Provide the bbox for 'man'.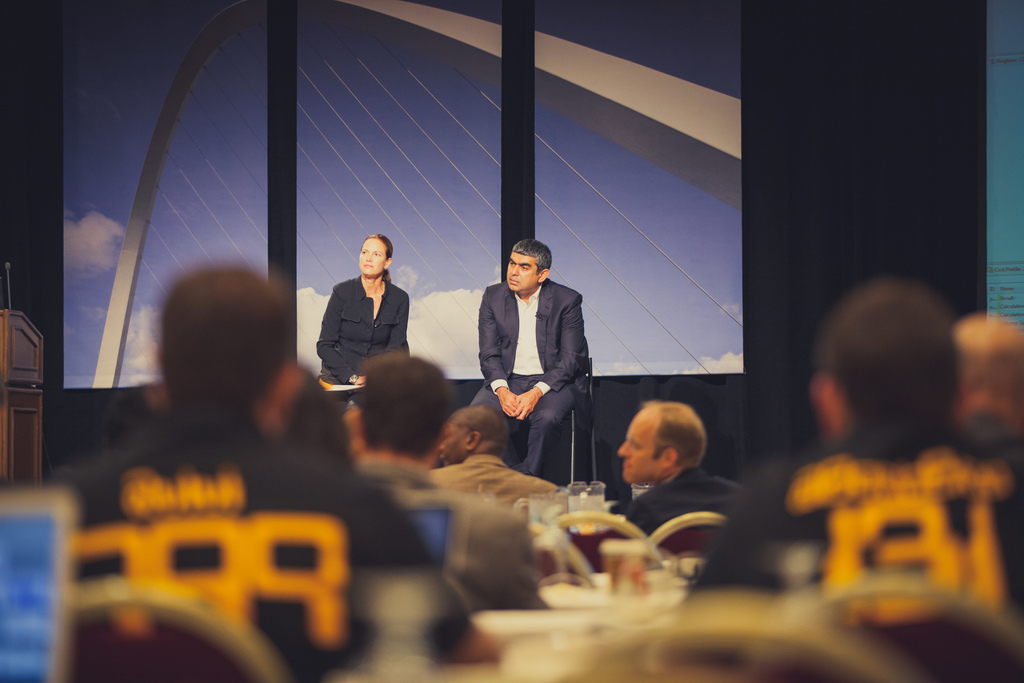
x1=613 y1=394 x2=756 y2=552.
